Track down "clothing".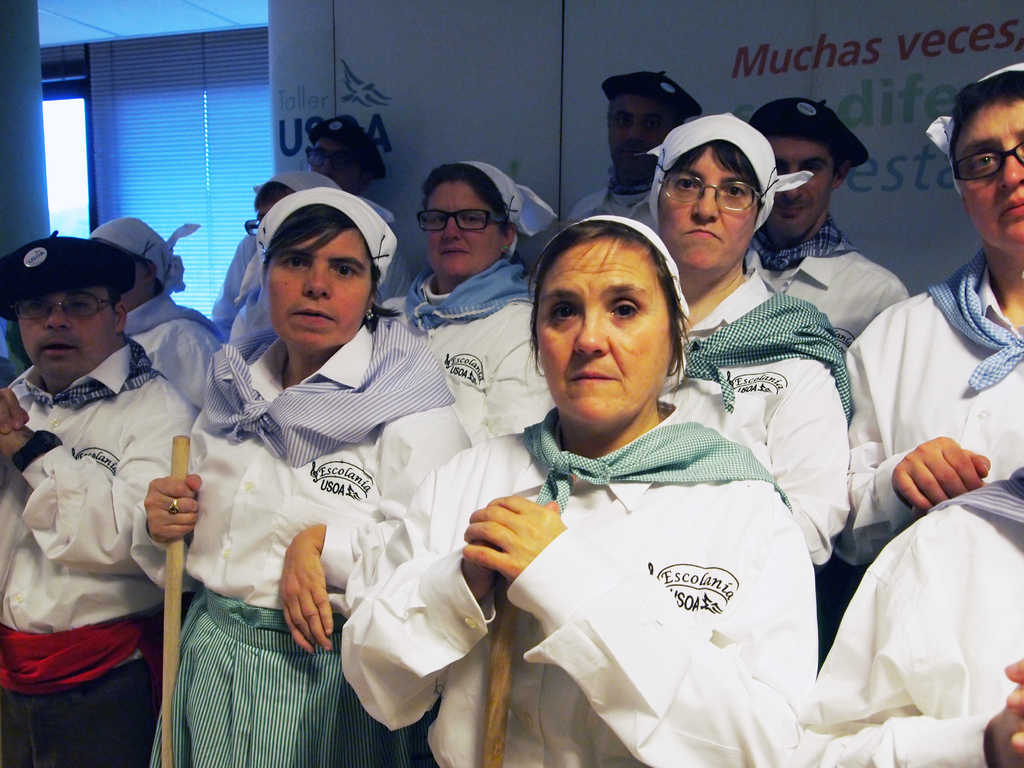
Tracked to region(753, 232, 904, 342).
